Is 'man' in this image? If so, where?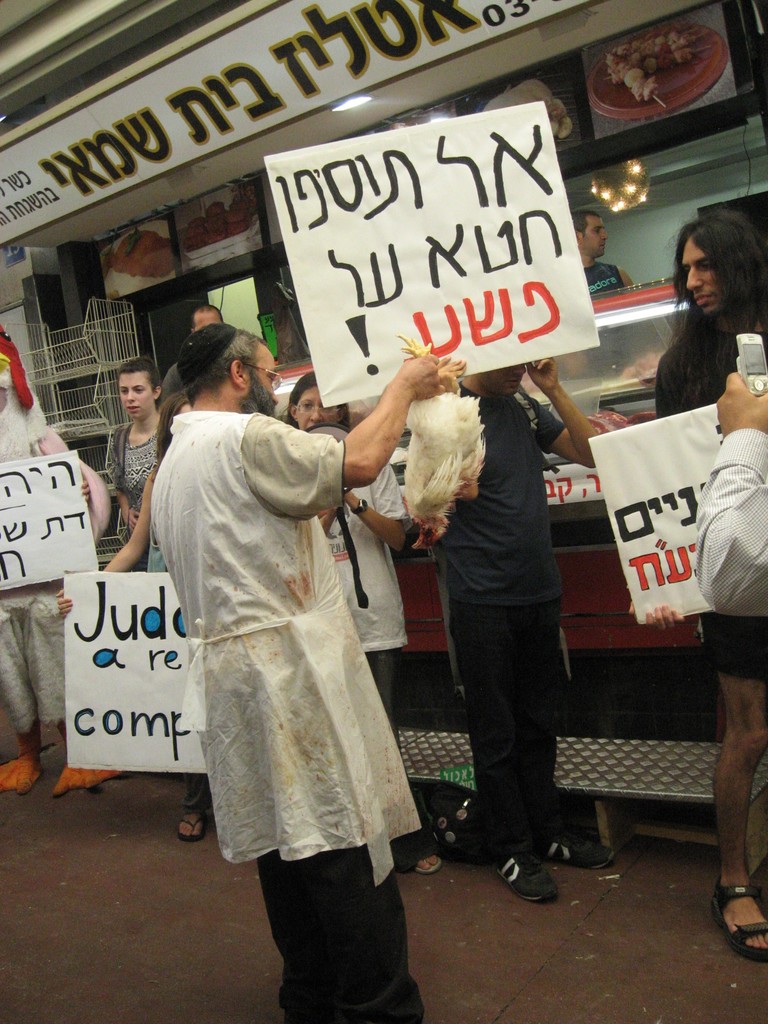
Yes, at (651,214,767,963).
